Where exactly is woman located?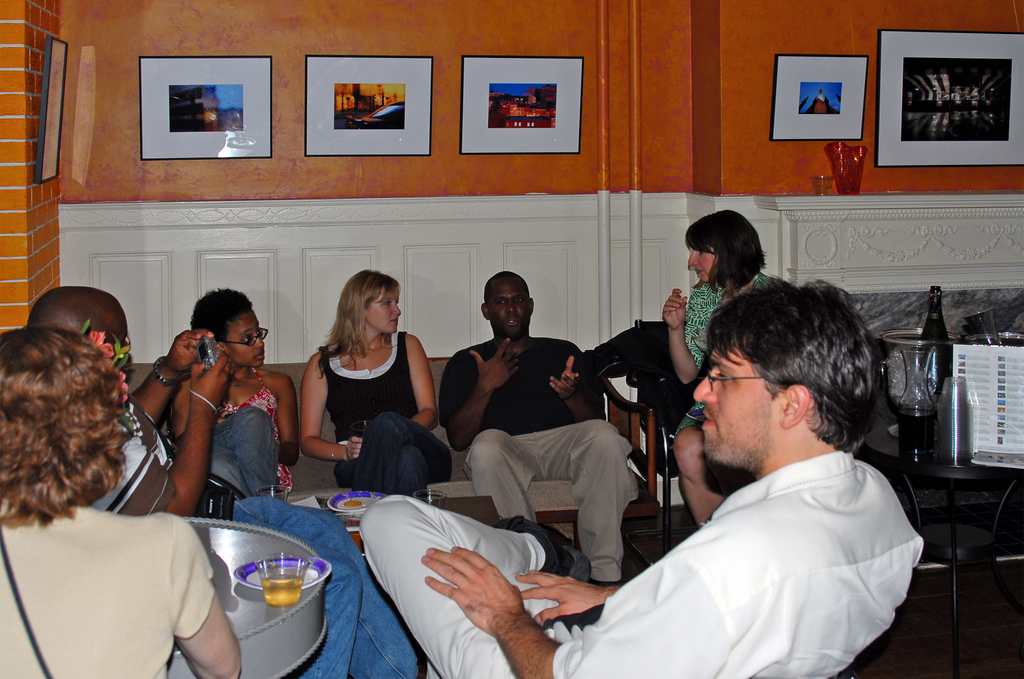
Its bounding box is [303,268,456,503].
